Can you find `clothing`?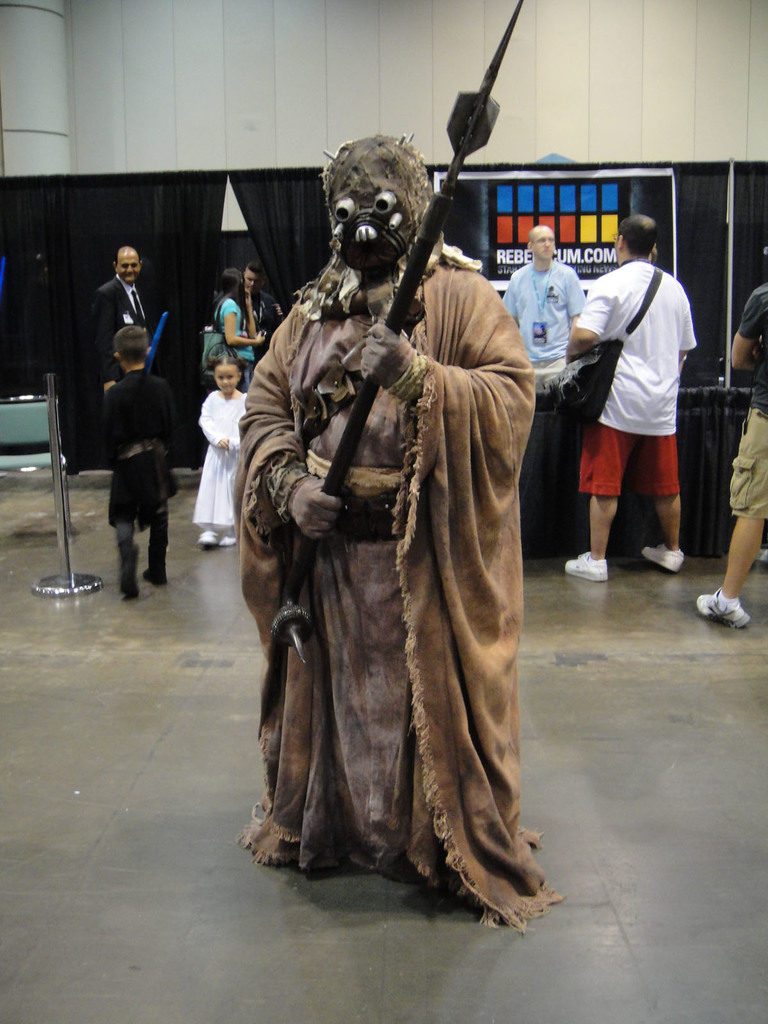
Yes, bounding box: (214,296,254,370).
